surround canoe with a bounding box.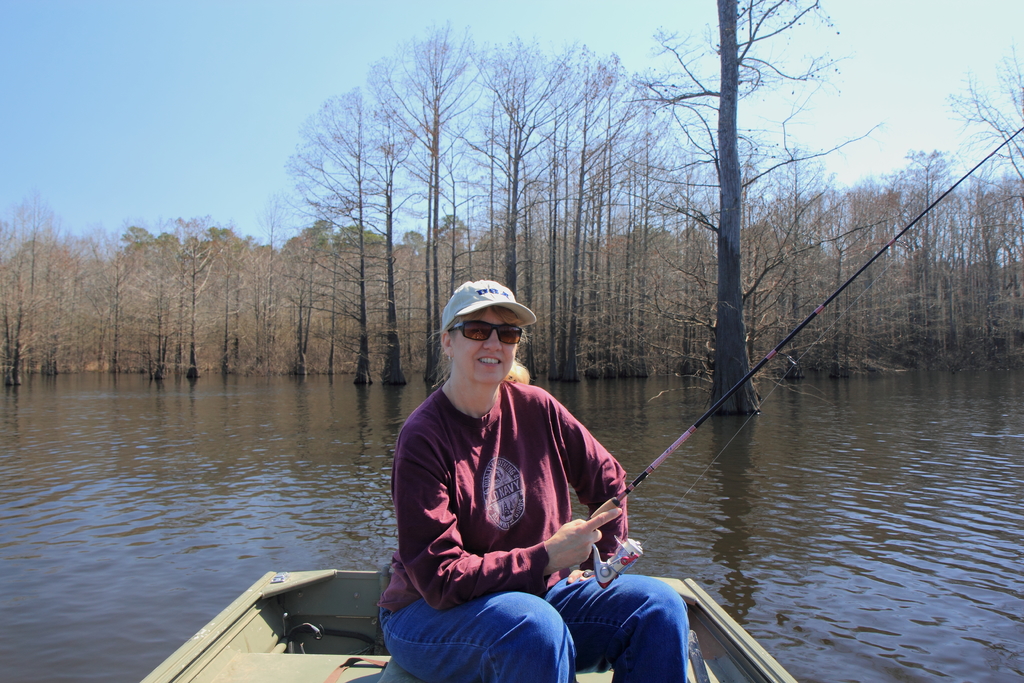
{"left": 141, "top": 570, "right": 800, "bottom": 682}.
